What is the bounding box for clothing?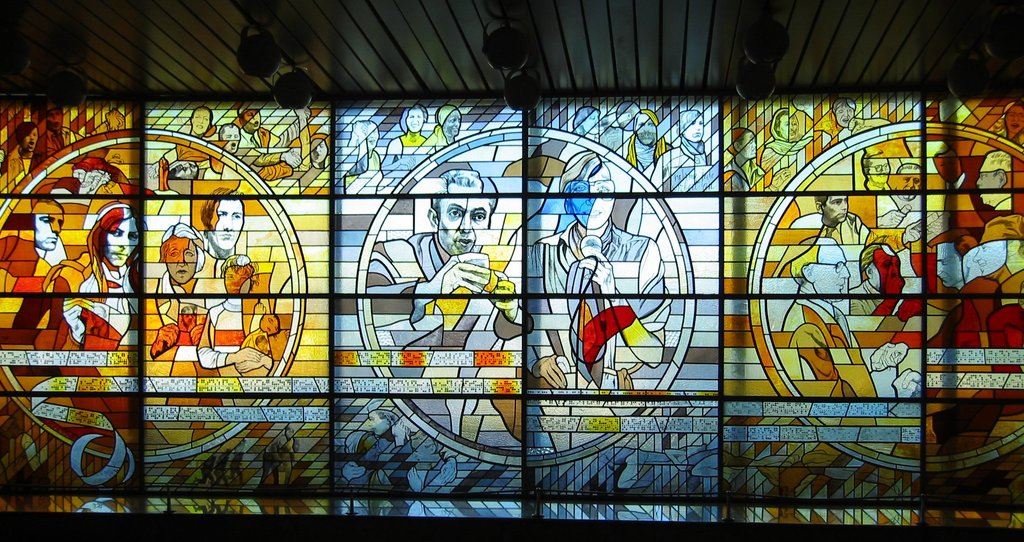
(723,158,765,193).
